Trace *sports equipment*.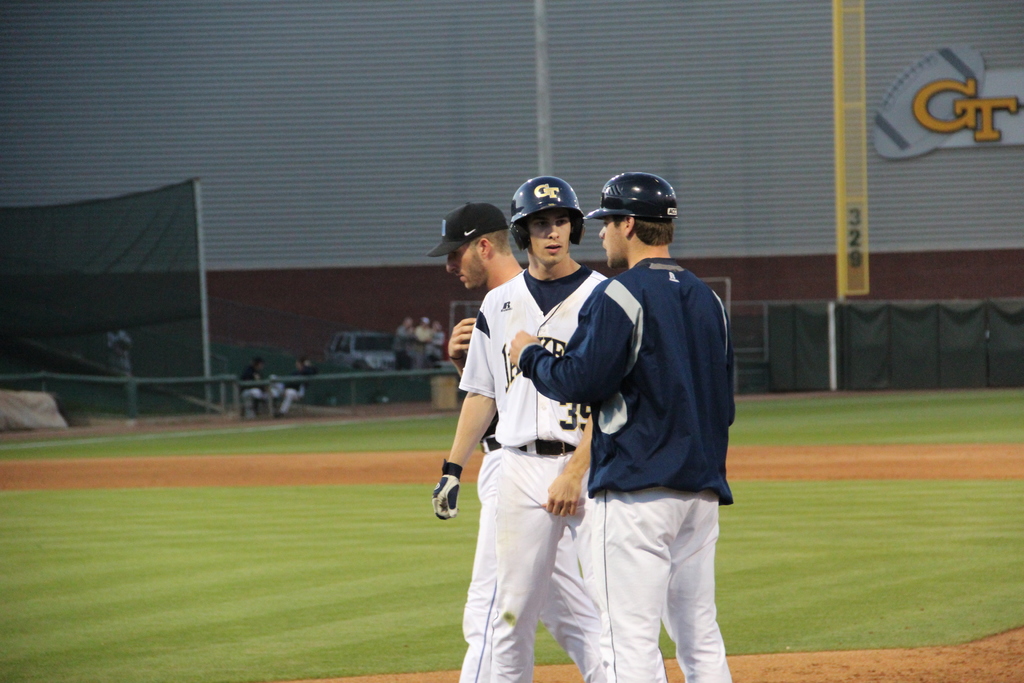
Traced to 432:463:462:519.
